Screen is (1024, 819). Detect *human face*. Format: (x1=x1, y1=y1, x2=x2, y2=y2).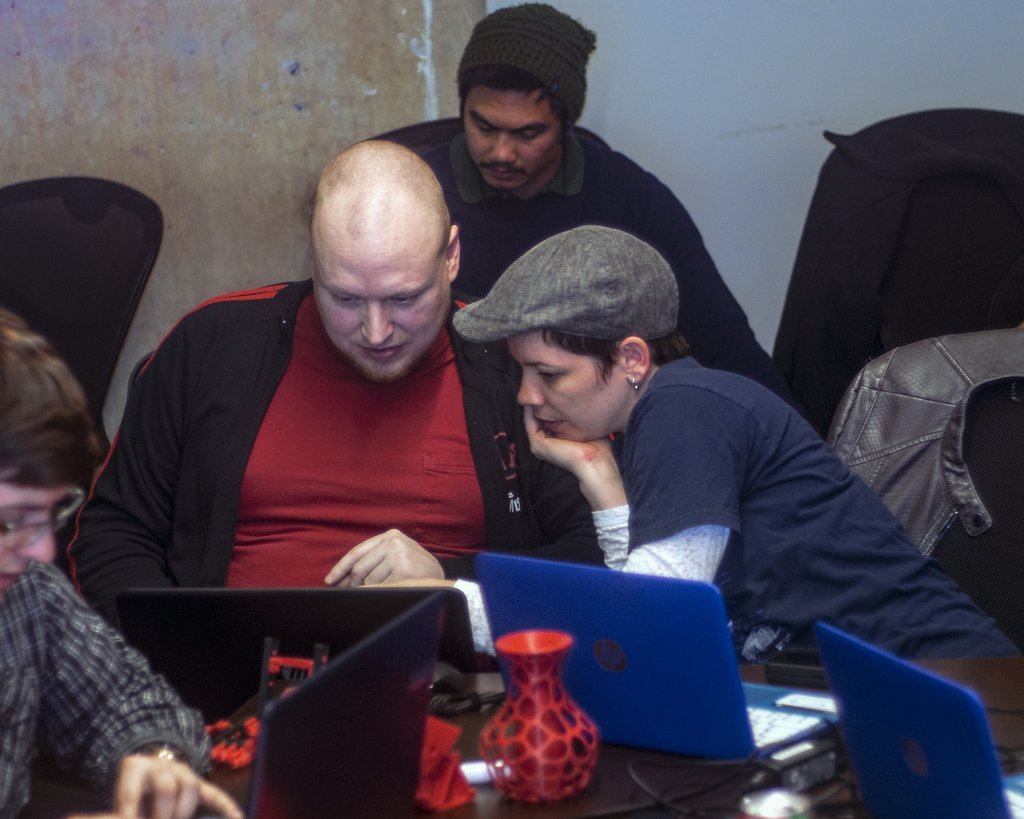
(x1=502, y1=331, x2=627, y2=450).
